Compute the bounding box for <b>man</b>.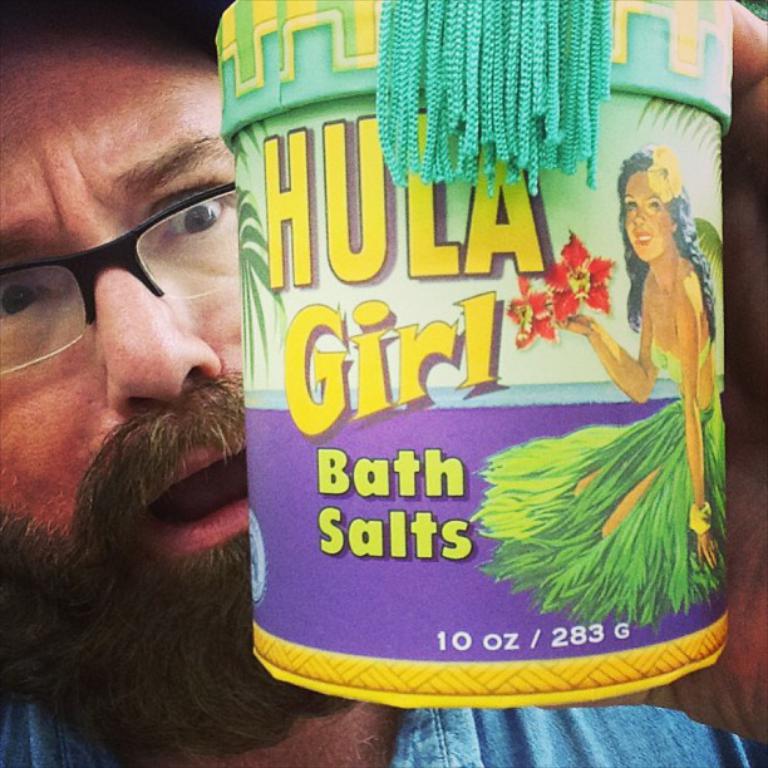
[x1=0, y1=0, x2=767, y2=767].
